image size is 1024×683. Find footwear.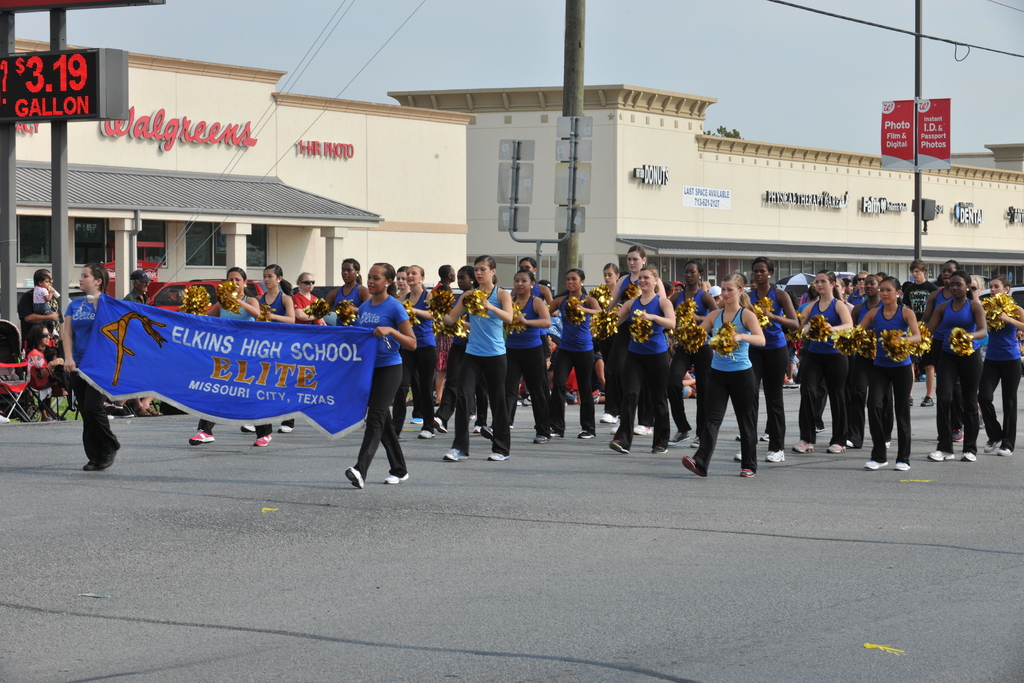
[x1=575, y1=429, x2=594, y2=441].
